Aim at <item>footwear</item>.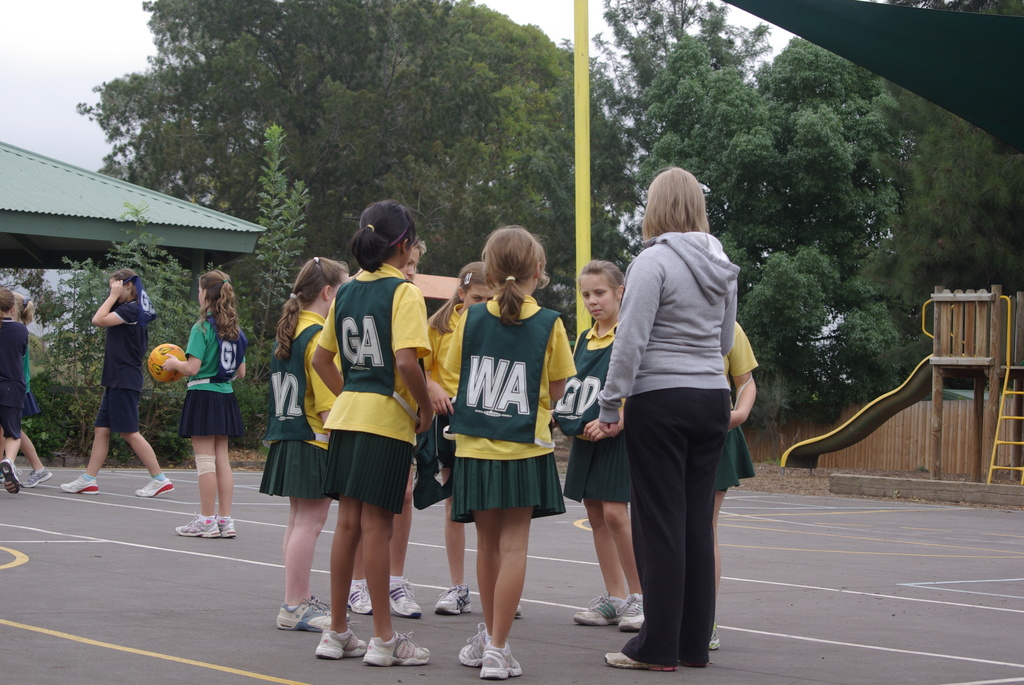
Aimed at (left=430, top=583, right=480, bottom=615).
